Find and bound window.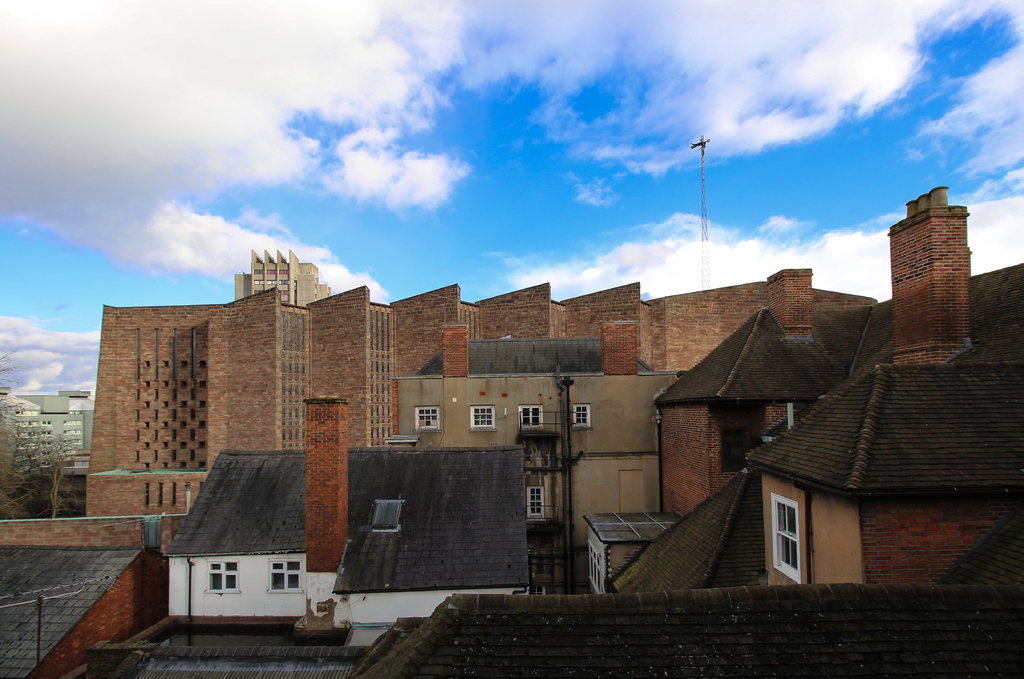
Bound: 179 421 187 427.
